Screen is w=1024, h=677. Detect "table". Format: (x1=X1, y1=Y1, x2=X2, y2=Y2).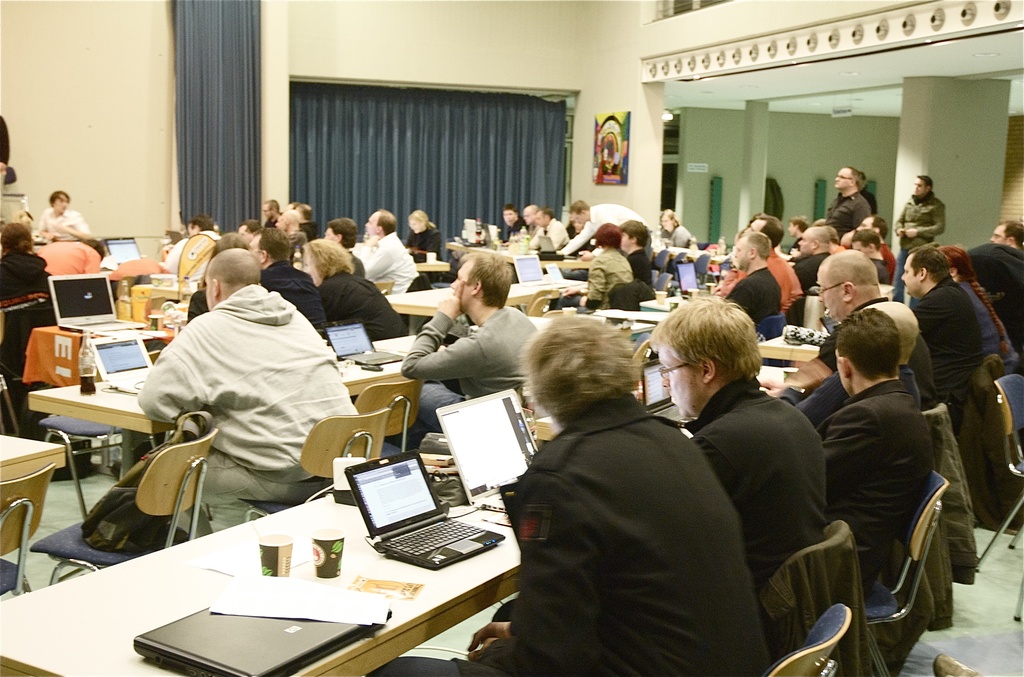
(x1=23, y1=371, x2=411, y2=432).
